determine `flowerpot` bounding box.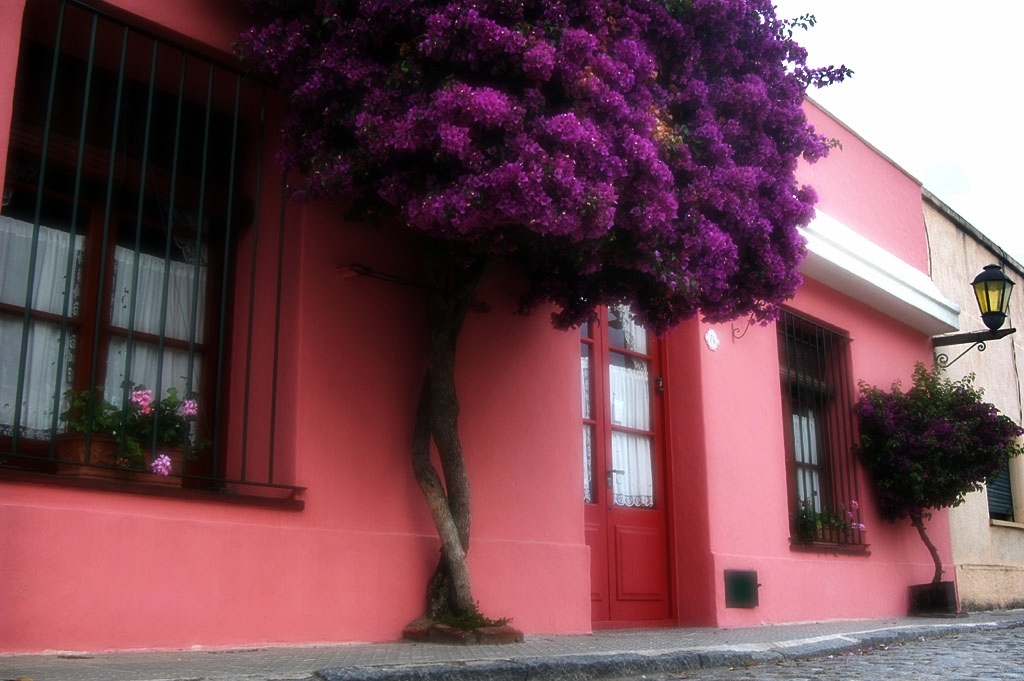
Determined: region(52, 433, 121, 477).
